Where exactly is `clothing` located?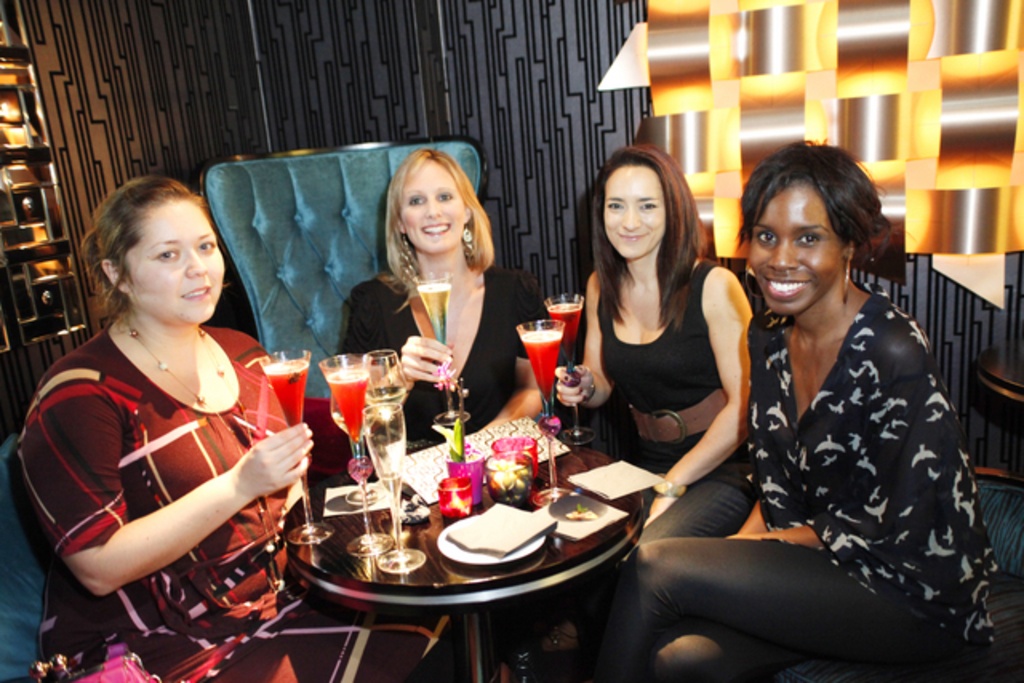
Its bounding box is 10,318,453,681.
